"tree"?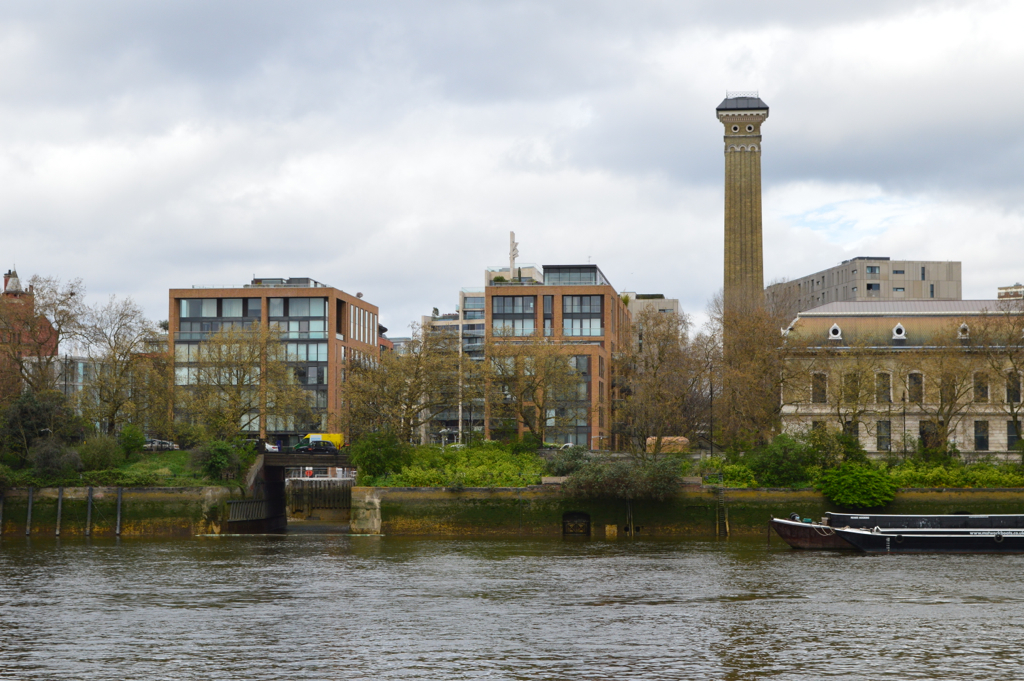
{"x1": 890, "y1": 326, "x2": 994, "y2": 445}
